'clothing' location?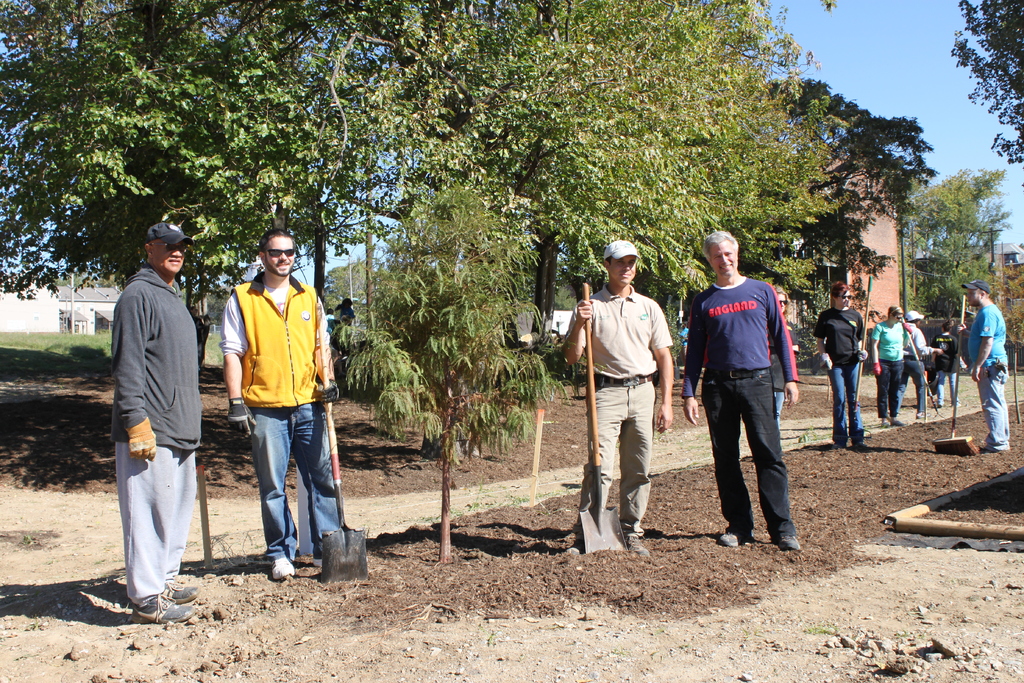
box=[960, 284, 1007, 441]
